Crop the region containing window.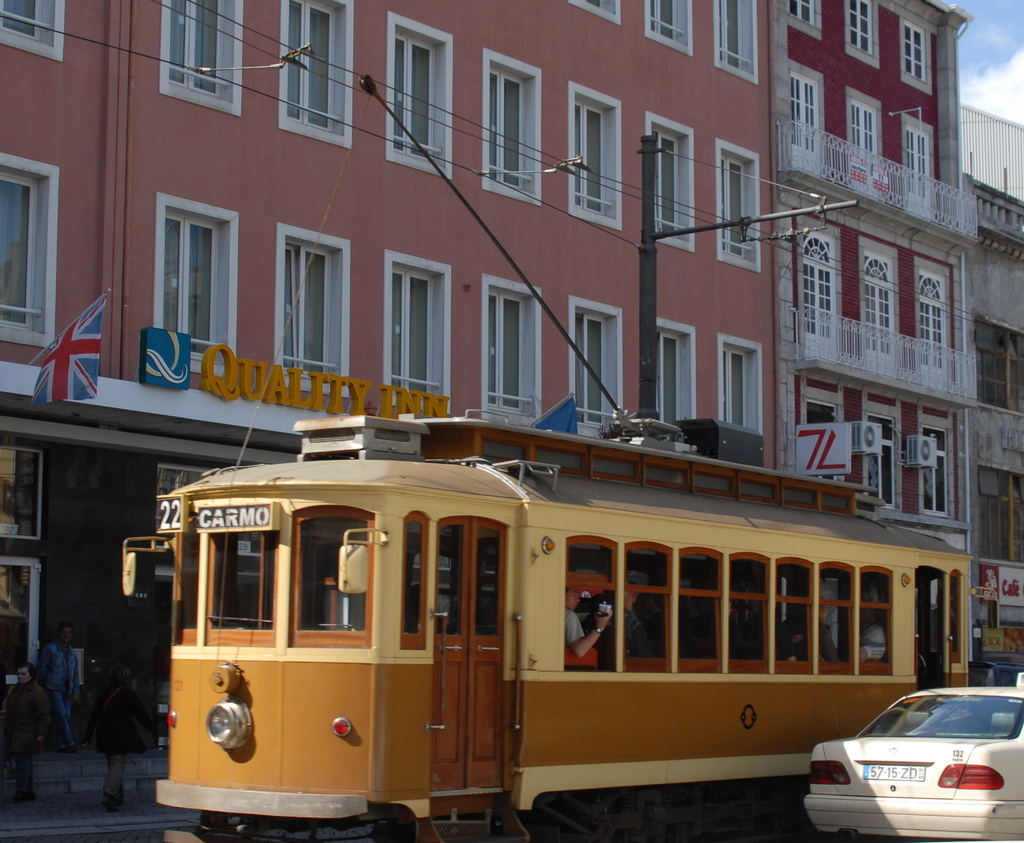
Crop region: x1=851 y1=0 x2=880 y2=62.
